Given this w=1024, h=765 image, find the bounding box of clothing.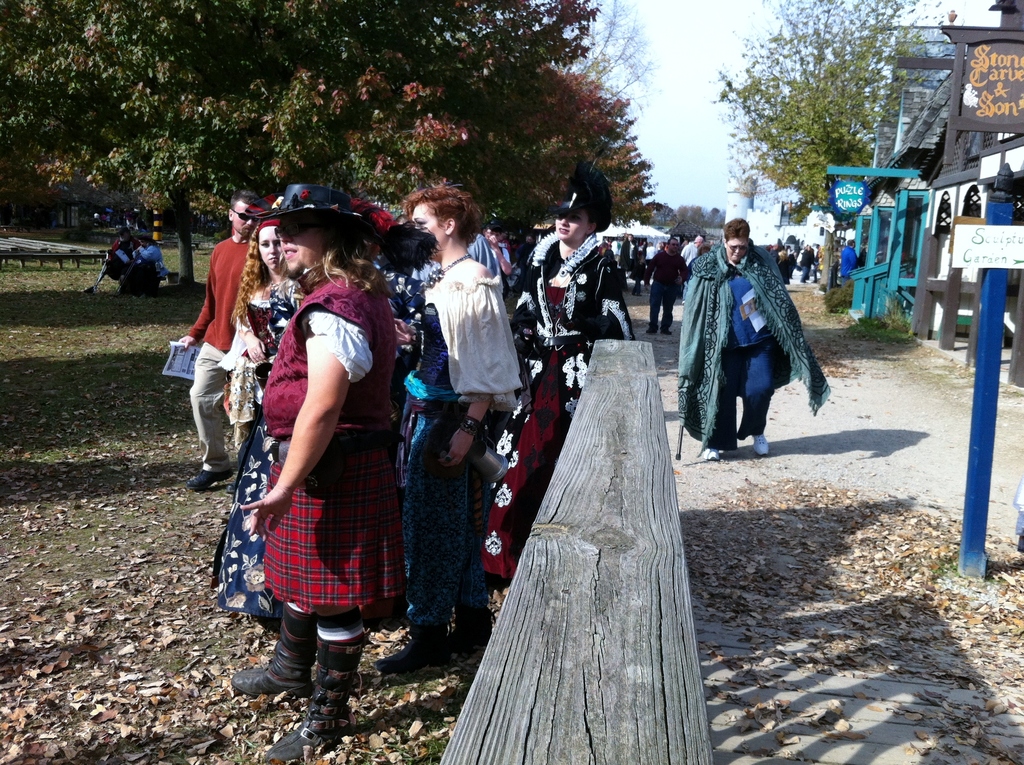
left=856, top=243, right=868, bottom=264.
